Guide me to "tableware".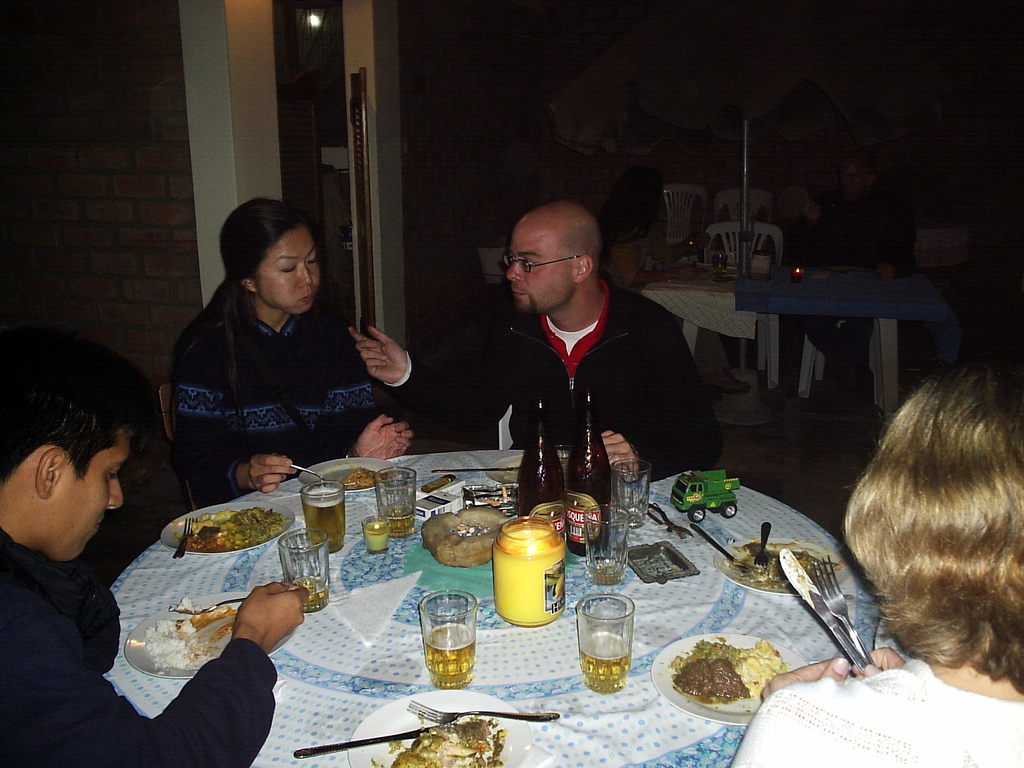
Guidance: select_region(372, 467, 418, 540).
